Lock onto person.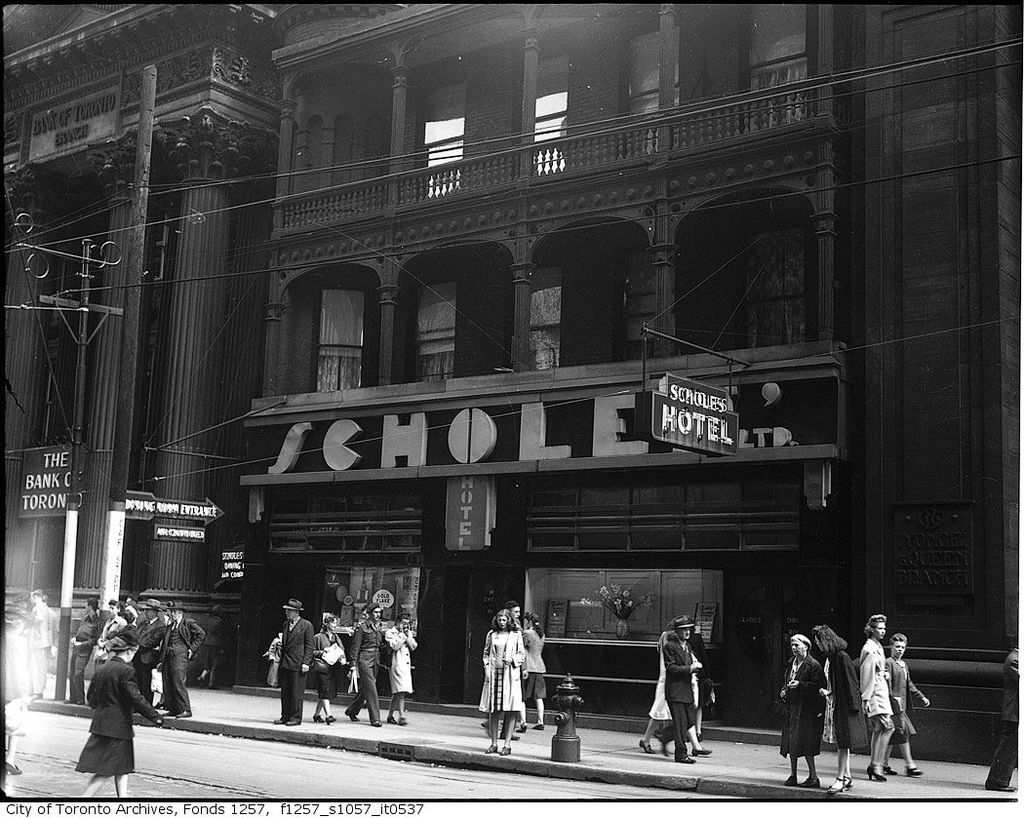
Locked: [855, 612, 908, 786].
